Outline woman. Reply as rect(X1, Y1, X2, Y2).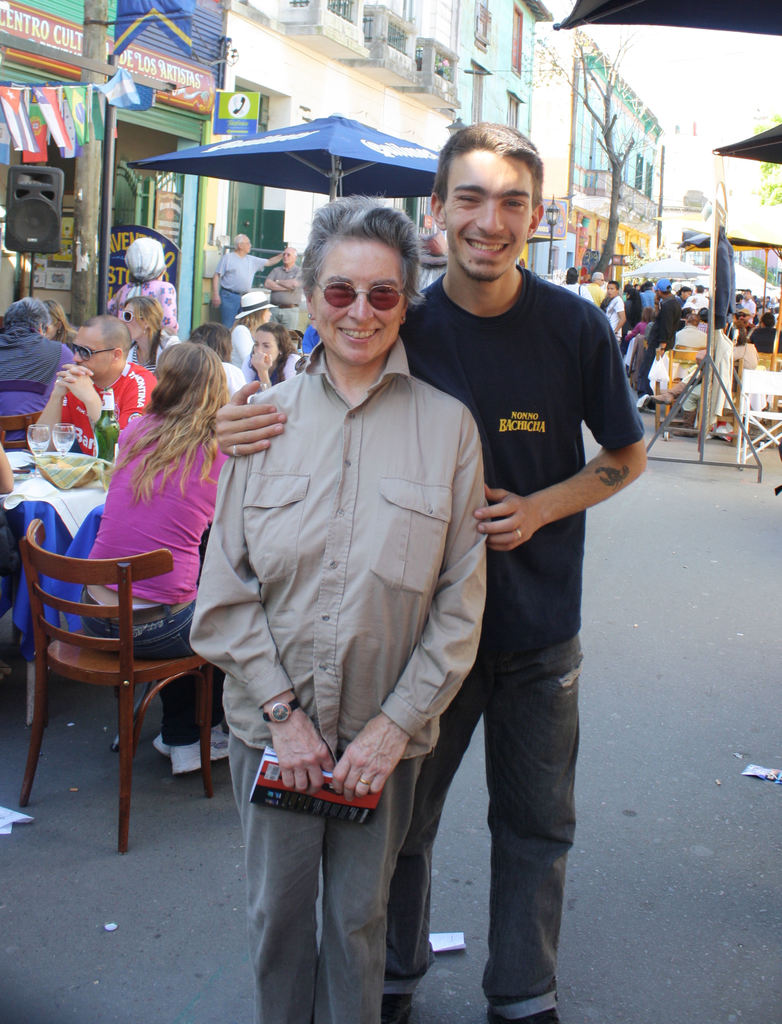
rect(110, 296, 175, 378).
